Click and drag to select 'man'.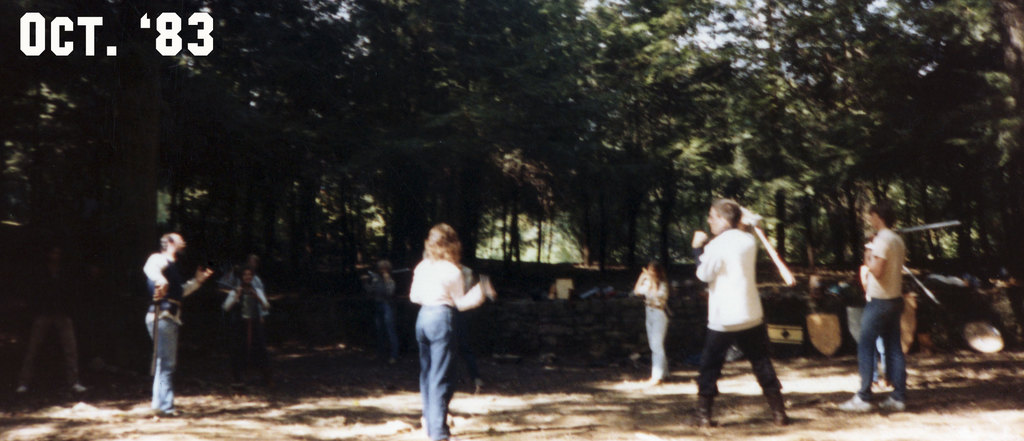
Selection: locate(839, 198, 904, 416).
